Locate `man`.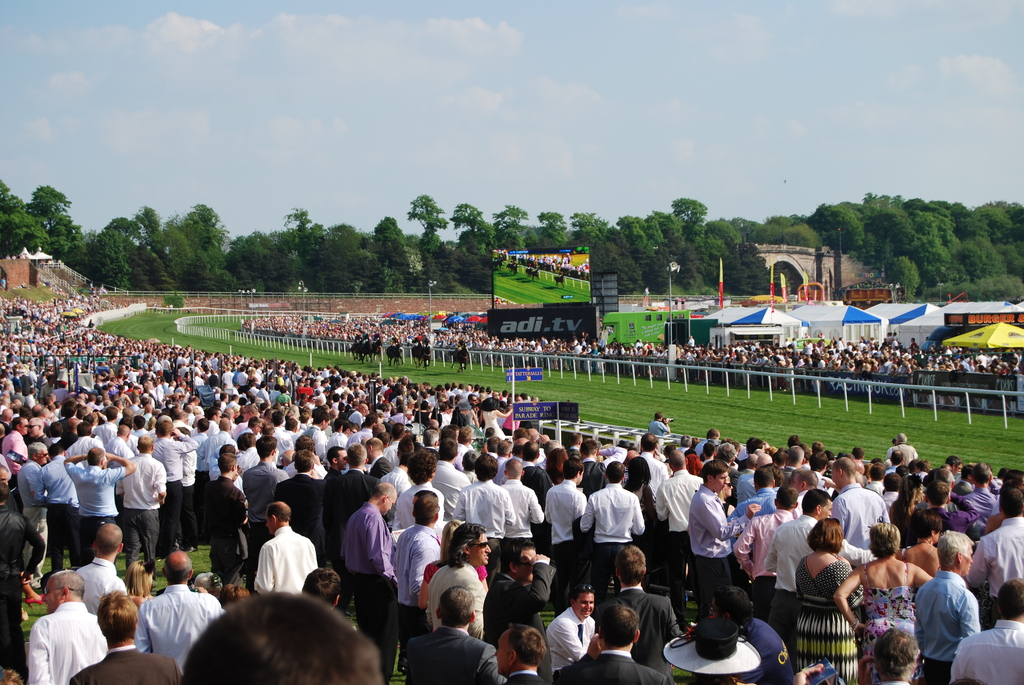
Bounding box: 913, 458, 929, 481.
